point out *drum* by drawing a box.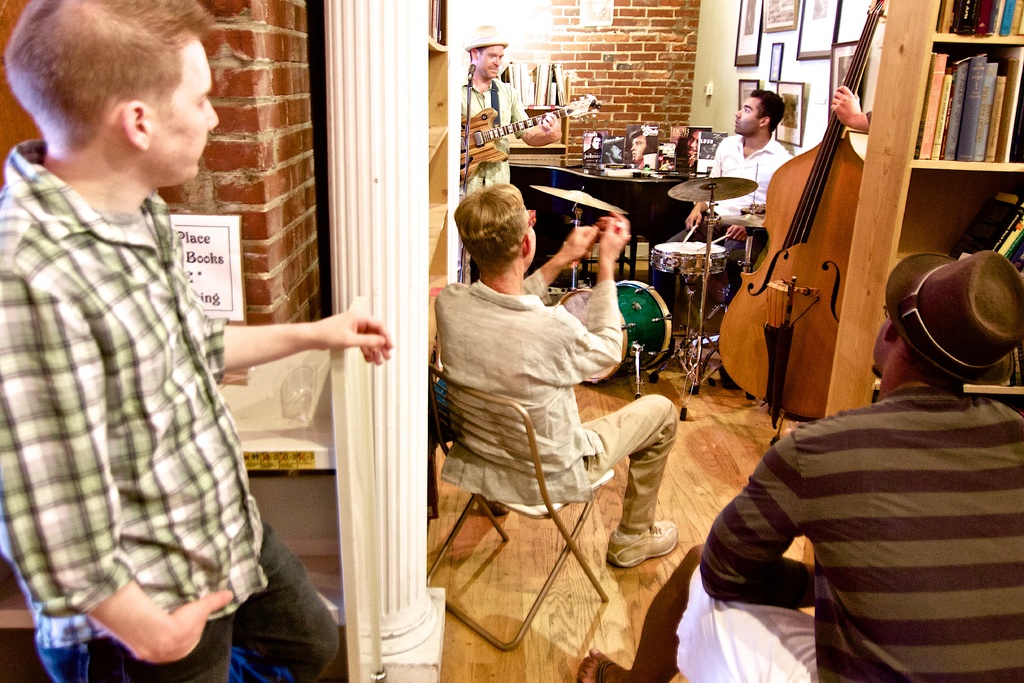
Rect(558, 273, 674, 381).
